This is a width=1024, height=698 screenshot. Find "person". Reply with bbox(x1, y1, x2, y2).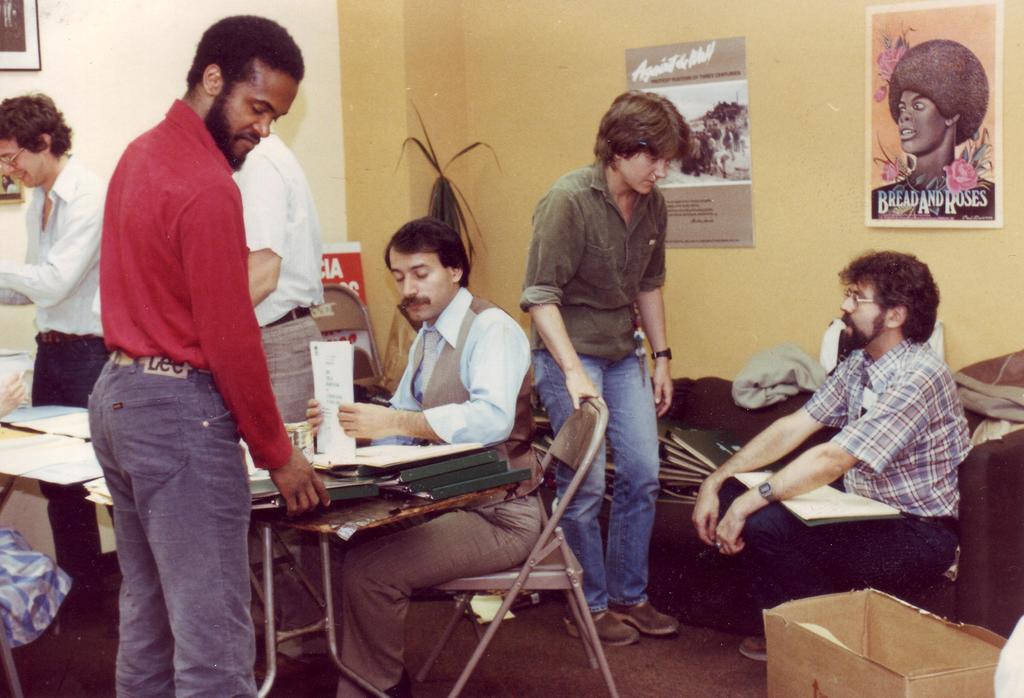
bbox(246, 124, 325, 422).
